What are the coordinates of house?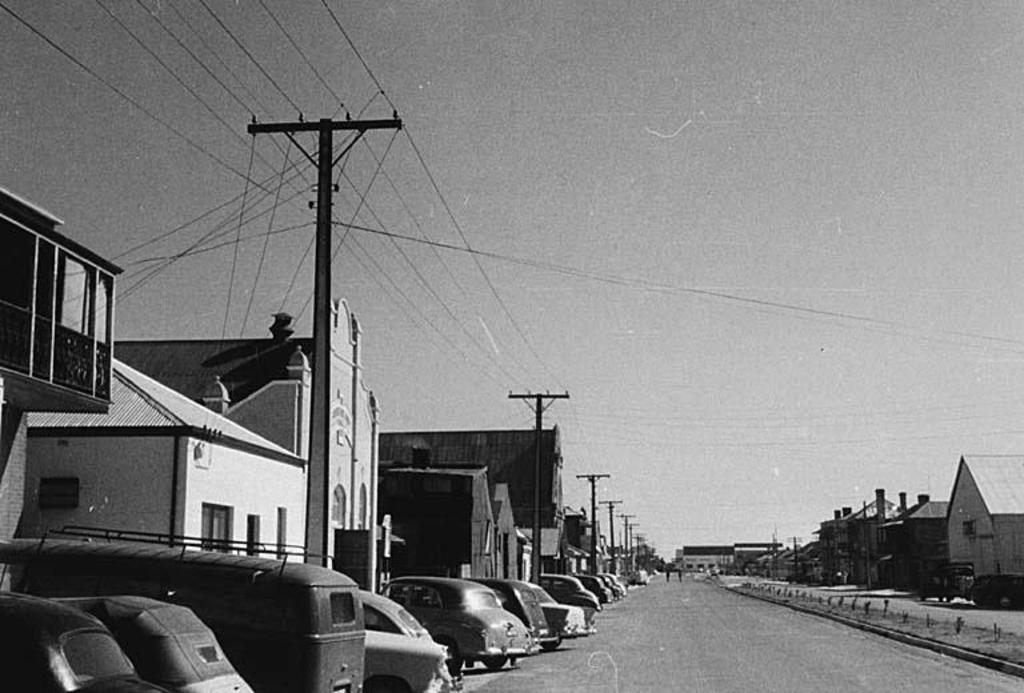
detection(385, 417, 575, 578).
